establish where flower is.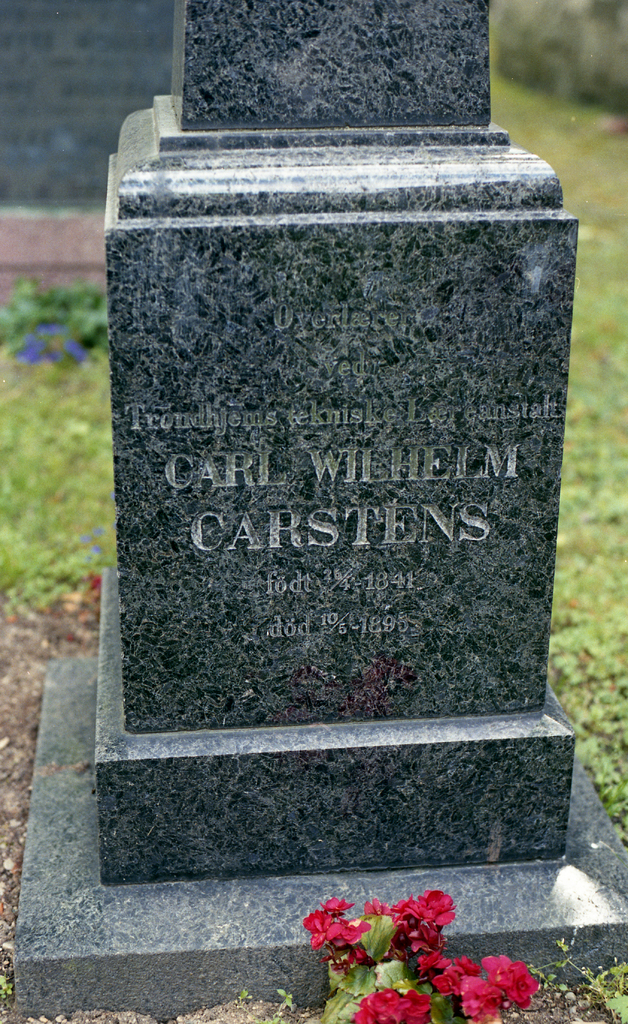
Established at [x1=459, y1=974, x2=497, y2=1021].
